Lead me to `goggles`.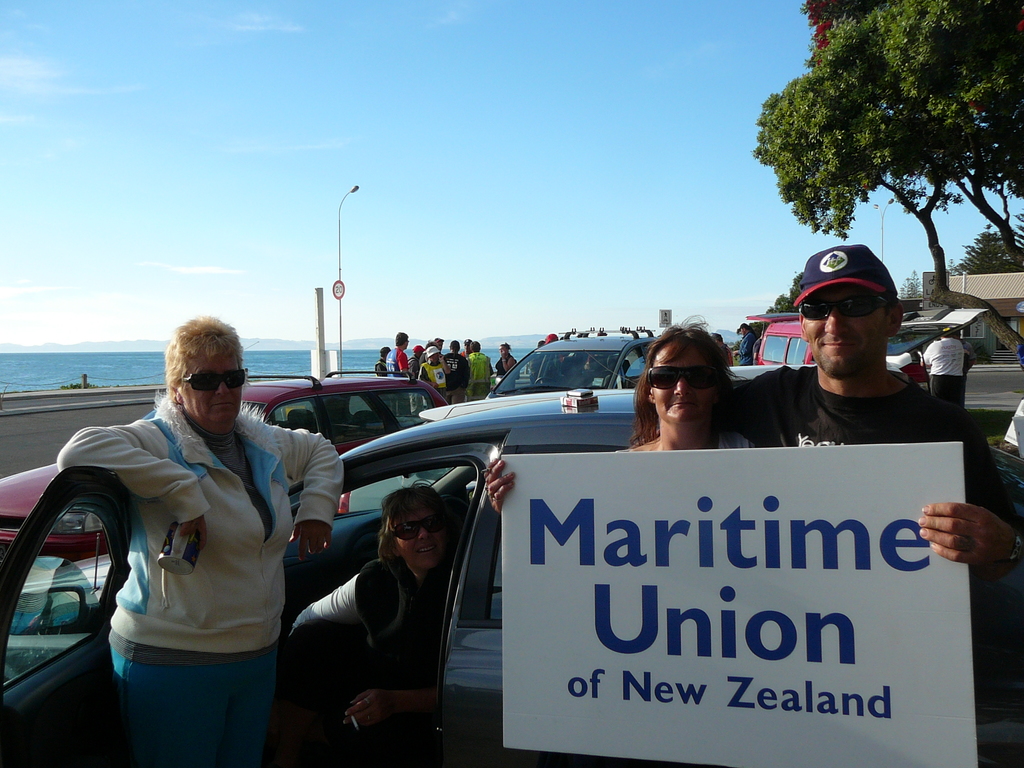
Lead to {"x1": 646, "y1": 365, "x2": 724, "y2": 394}.
